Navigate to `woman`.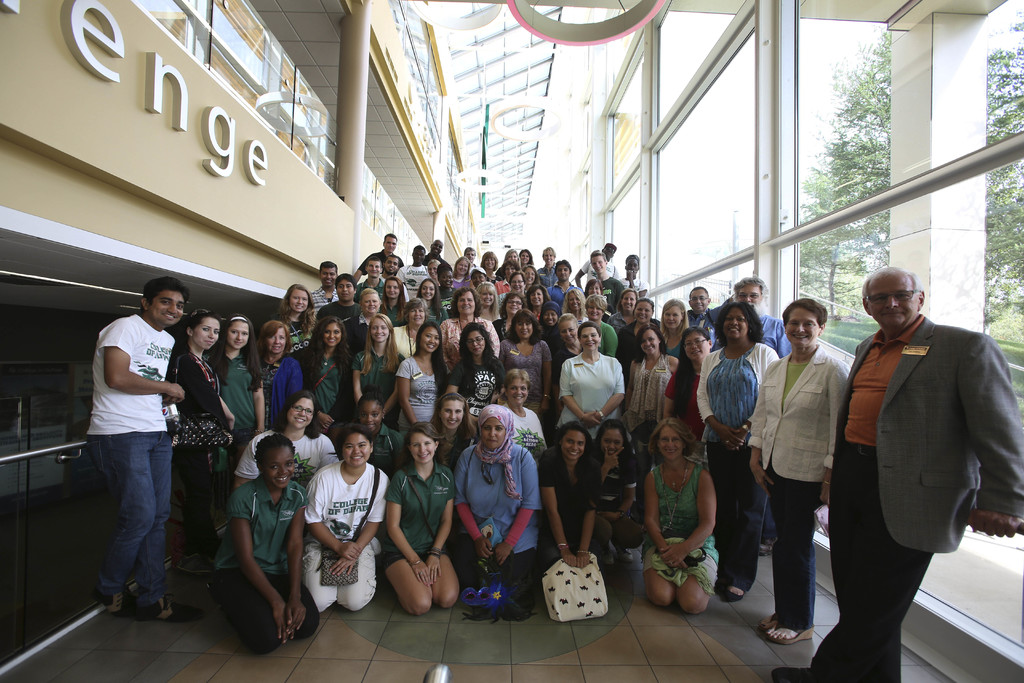
Navigation target: 493,308,564,444.
